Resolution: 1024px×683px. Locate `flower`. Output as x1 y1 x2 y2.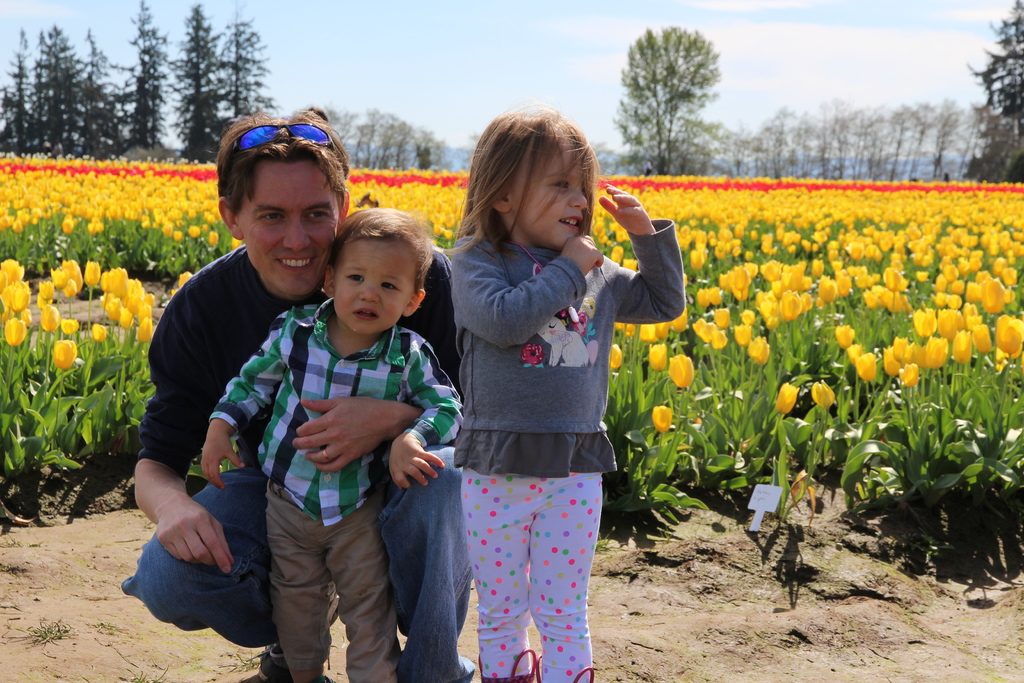
51 336 79 372.
